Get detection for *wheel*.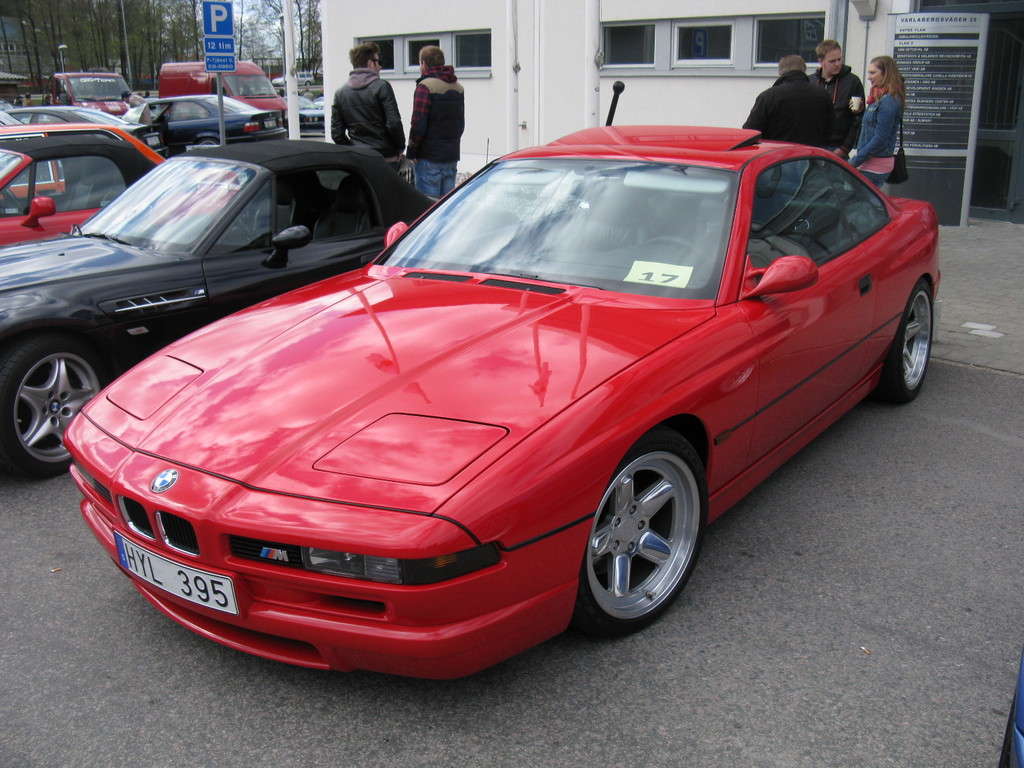
Detection: box=[0, 333, 106, 477].
